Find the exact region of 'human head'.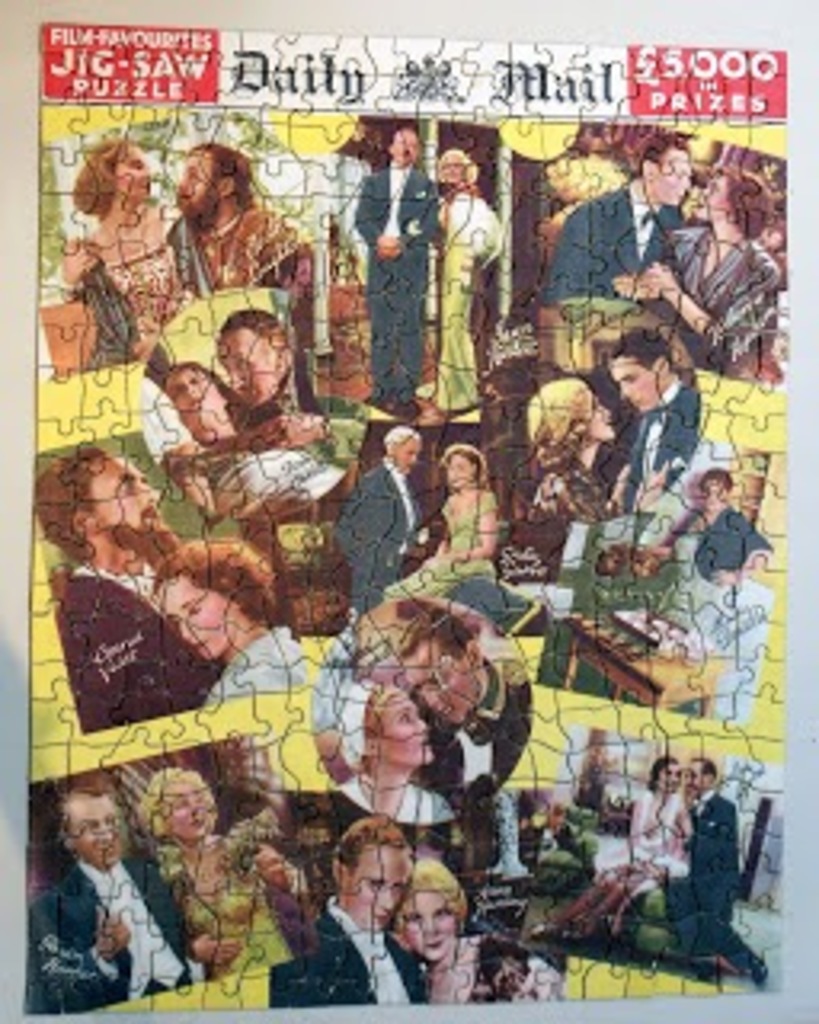
Exact region: x1=342, y1=682, x2=435, y2=765.
